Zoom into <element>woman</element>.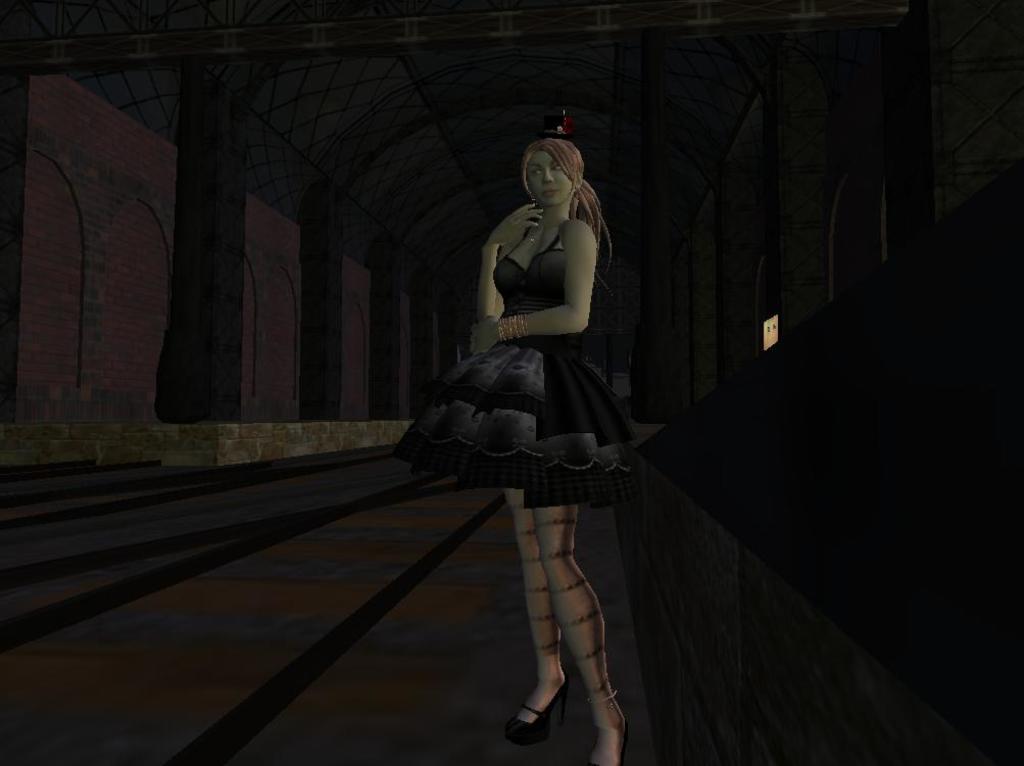
Zoom target: 404/103/650/719.
